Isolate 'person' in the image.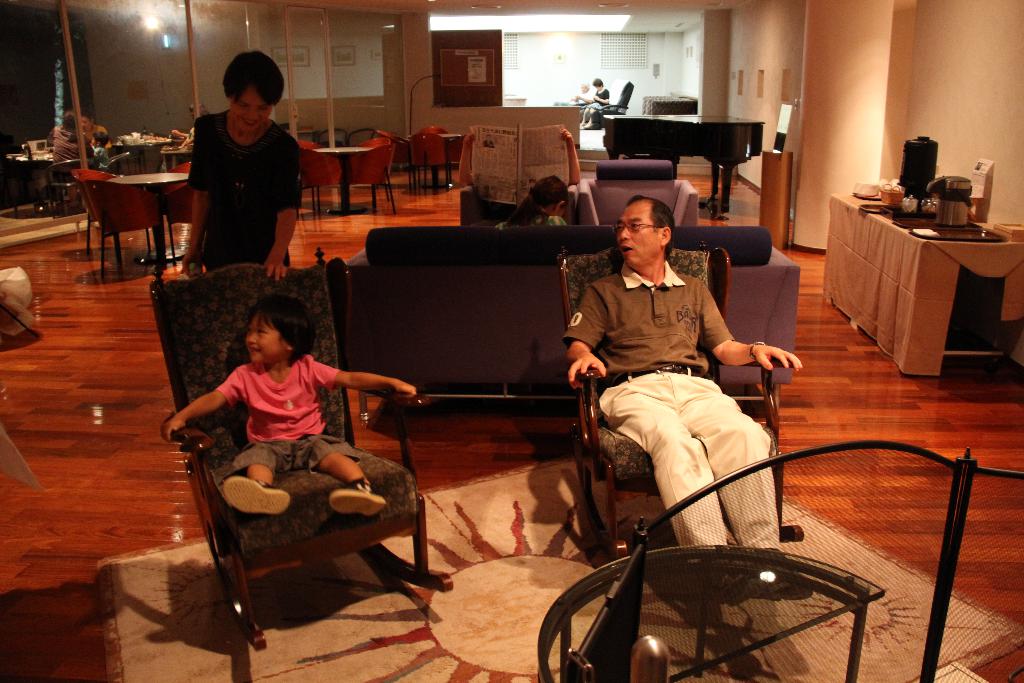
Isolated region: left=493, top=172, right=566, bottom=224.
